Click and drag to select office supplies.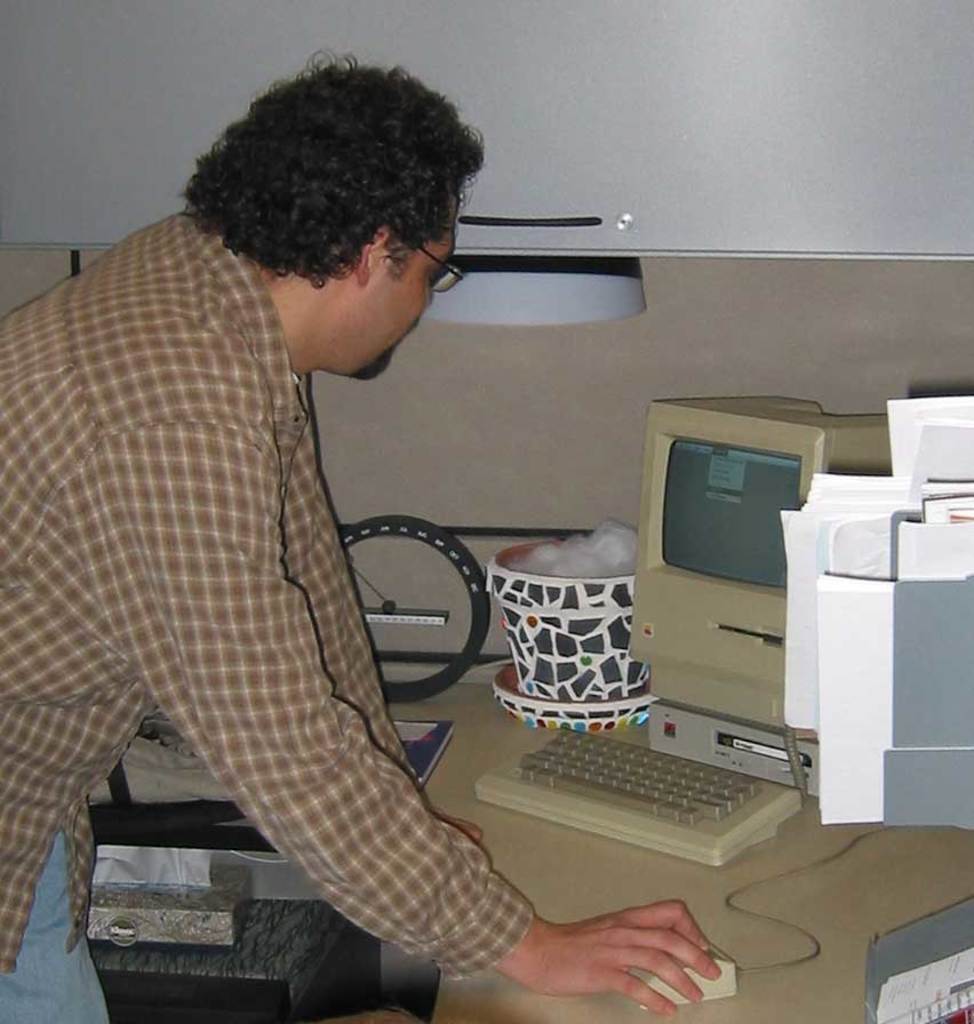
Selection: 784,403,973,842.
